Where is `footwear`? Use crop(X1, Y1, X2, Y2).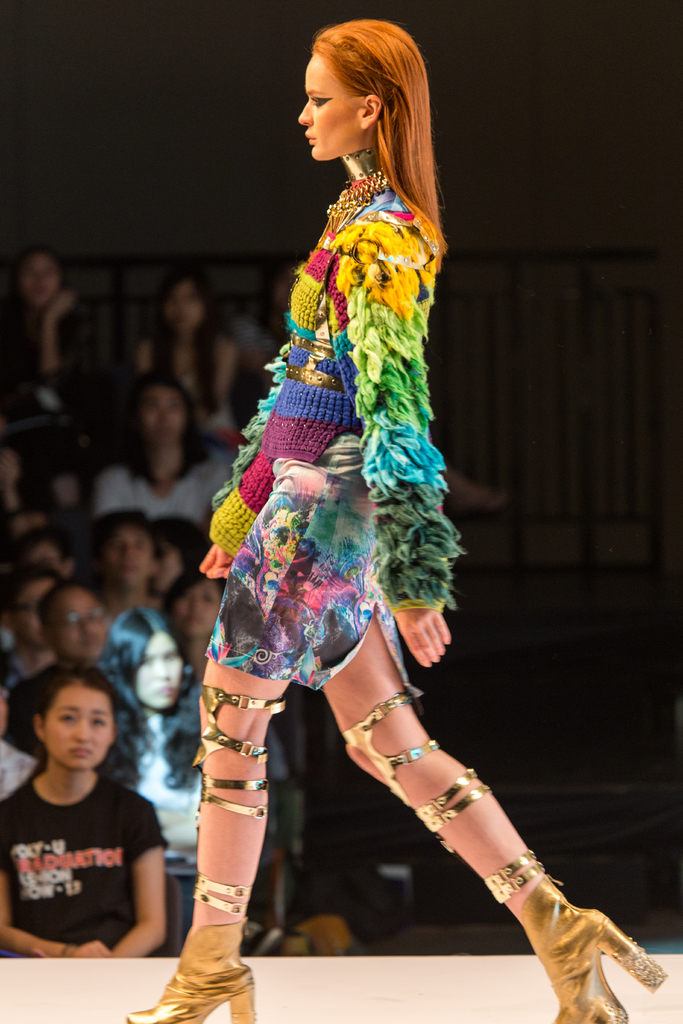
crop(156, 927, 244, 1014).
